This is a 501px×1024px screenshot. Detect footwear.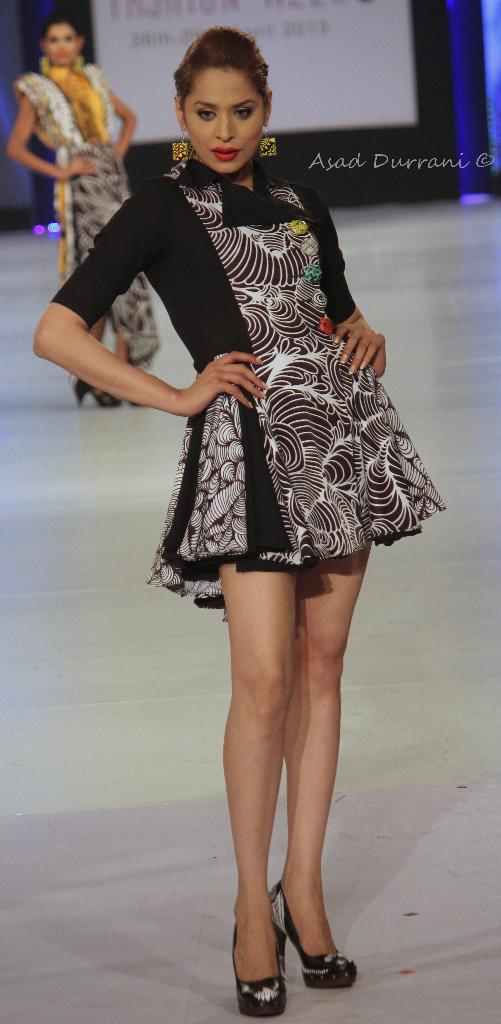
264, 882, 360, 995.
